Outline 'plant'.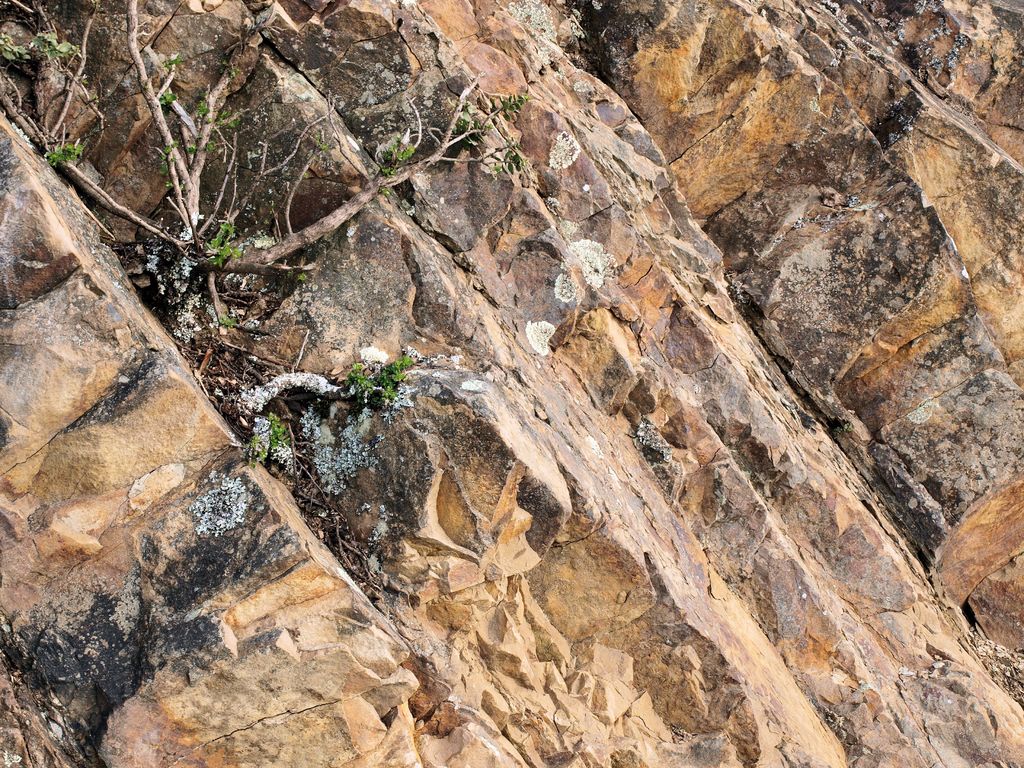
Outline: select_region(480, 135, 532, 175).
